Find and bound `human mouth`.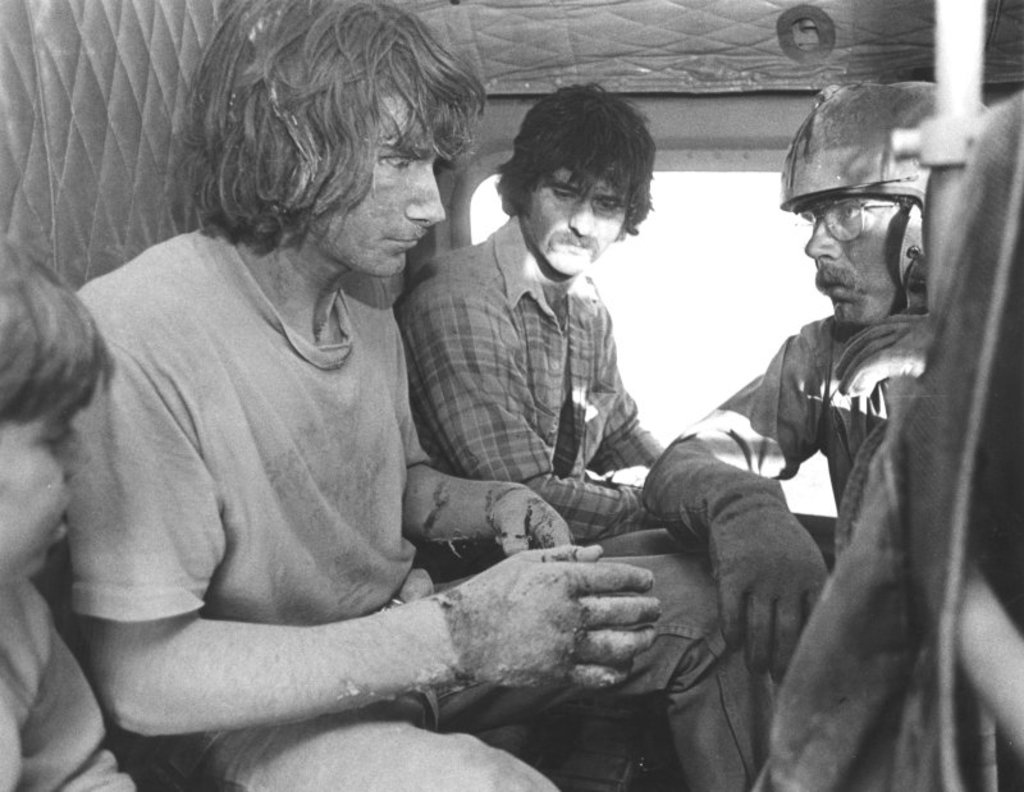
Bound: select_region(384, 232, 424, 249).
